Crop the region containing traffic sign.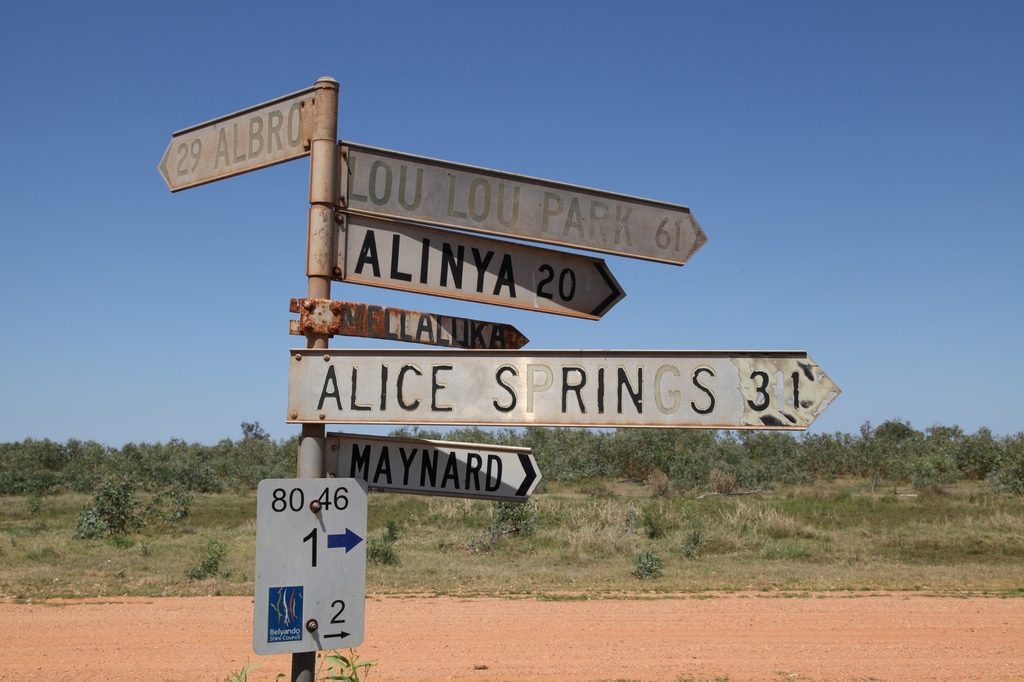
Crop region: [257,486,377,656].
